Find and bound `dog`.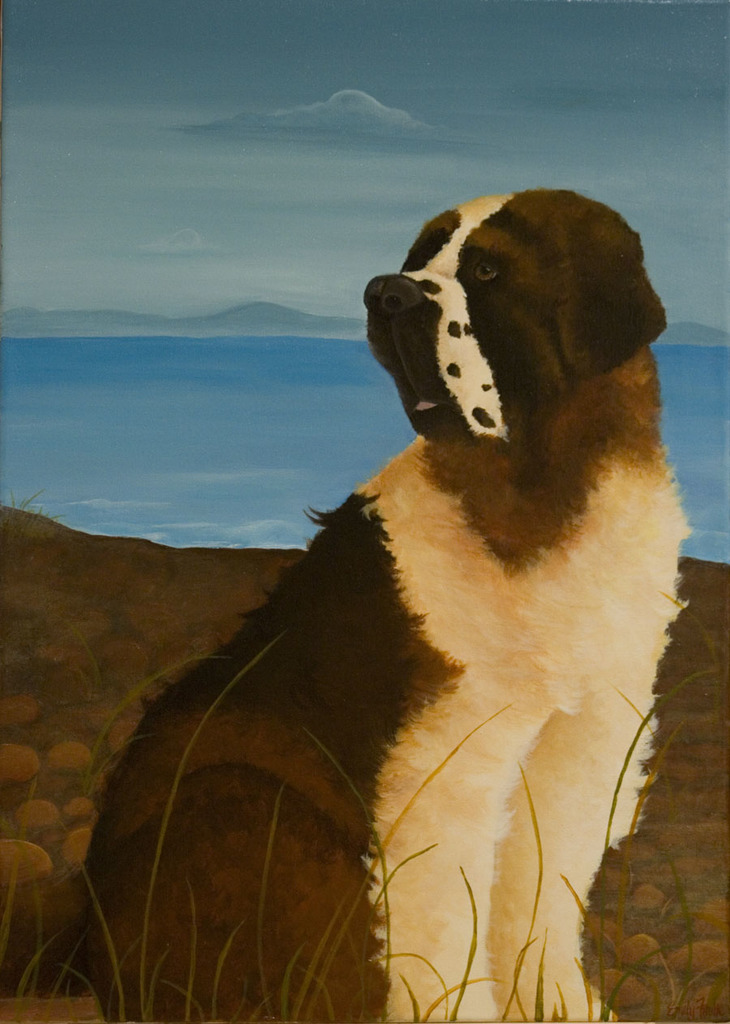
Bound: pyautogui.locateOnScreen(88, 188, 692, 1023).
